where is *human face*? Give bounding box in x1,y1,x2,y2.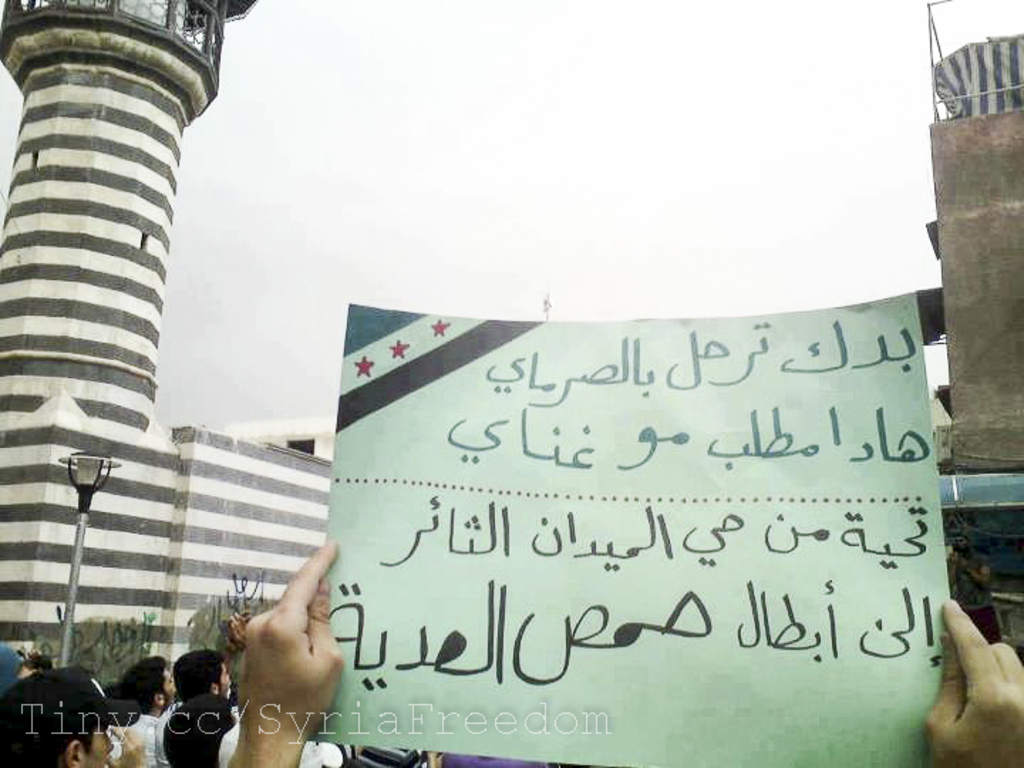
165,668,176,704.
